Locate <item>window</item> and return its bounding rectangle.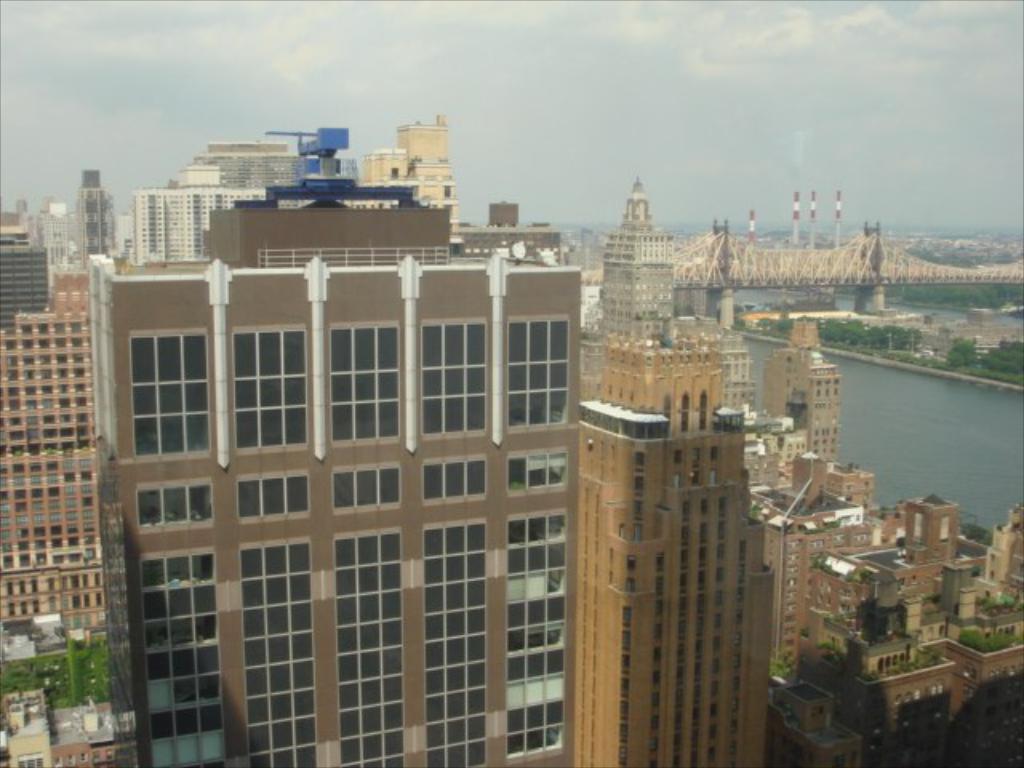
498,317,573,427.
